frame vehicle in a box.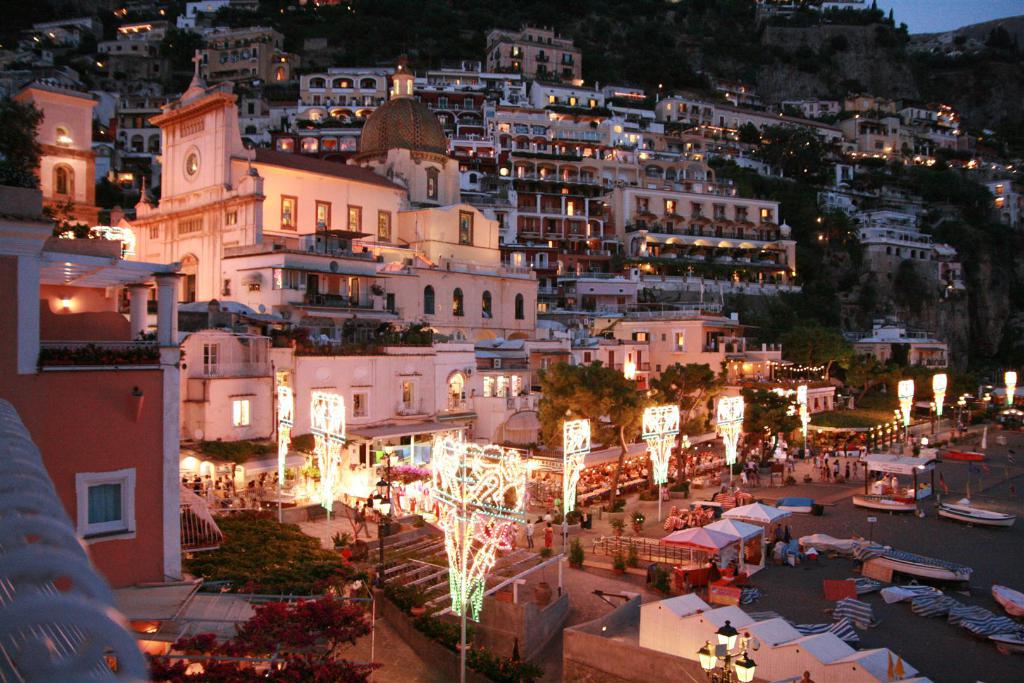
939/447/988/462.
